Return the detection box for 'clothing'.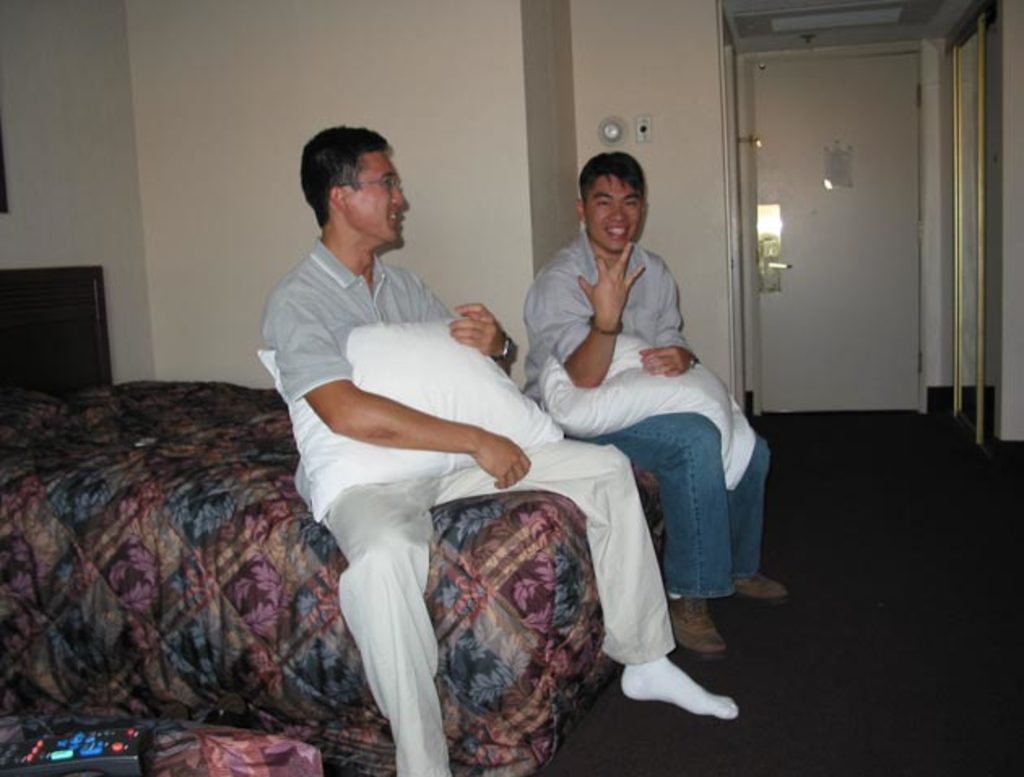
box(252, 234, 683, 775).
